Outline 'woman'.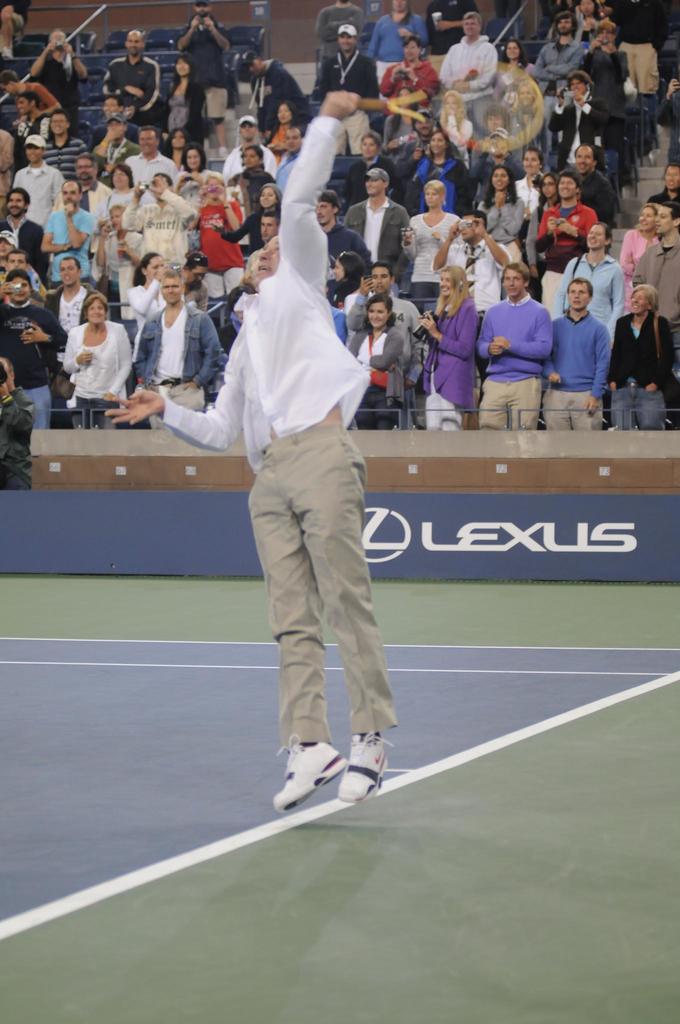
Outline: [left=431, top=90, right=473, bottom=168].
